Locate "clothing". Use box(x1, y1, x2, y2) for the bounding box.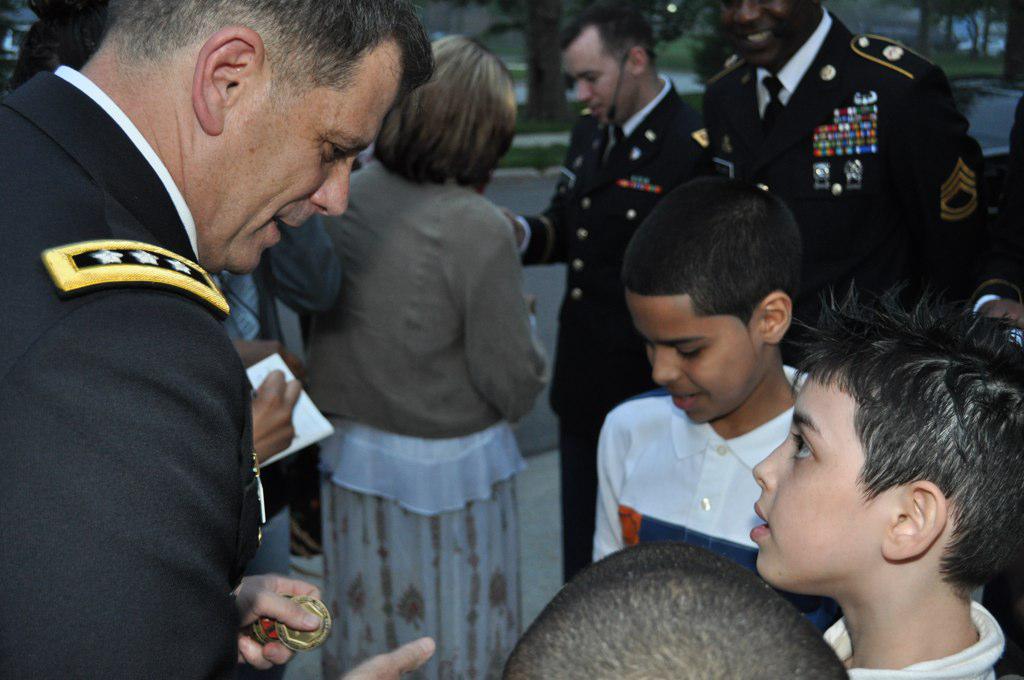
box(307, 155, 553, 679).
